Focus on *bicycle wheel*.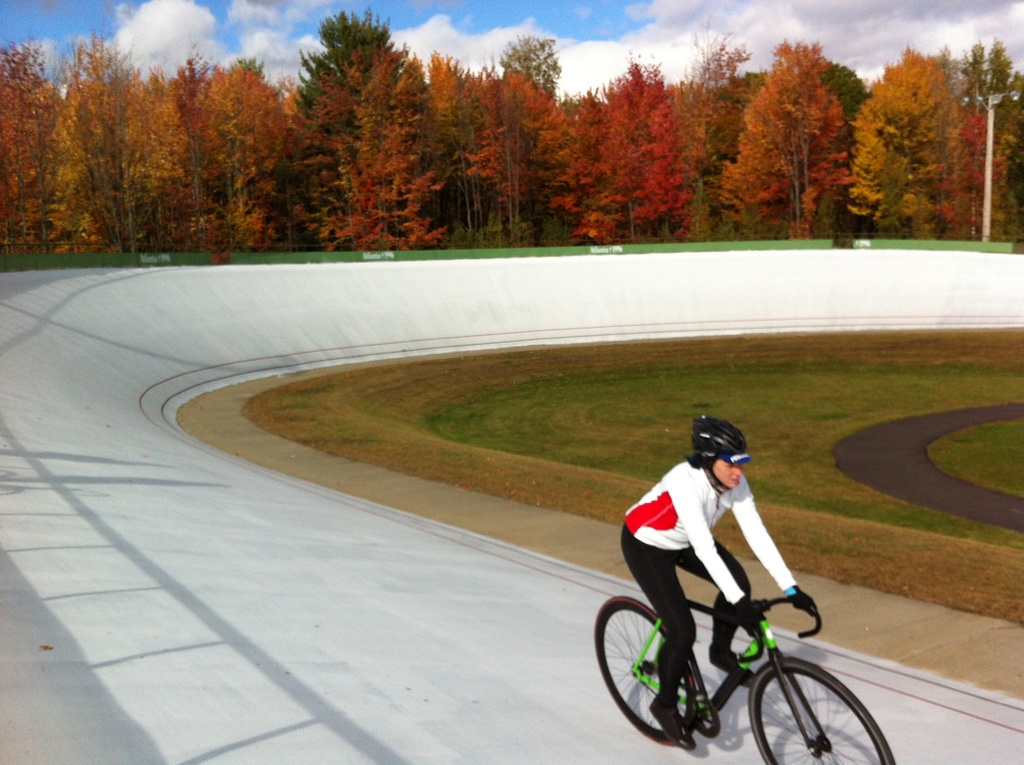
Focused at (749,656,893,764).
